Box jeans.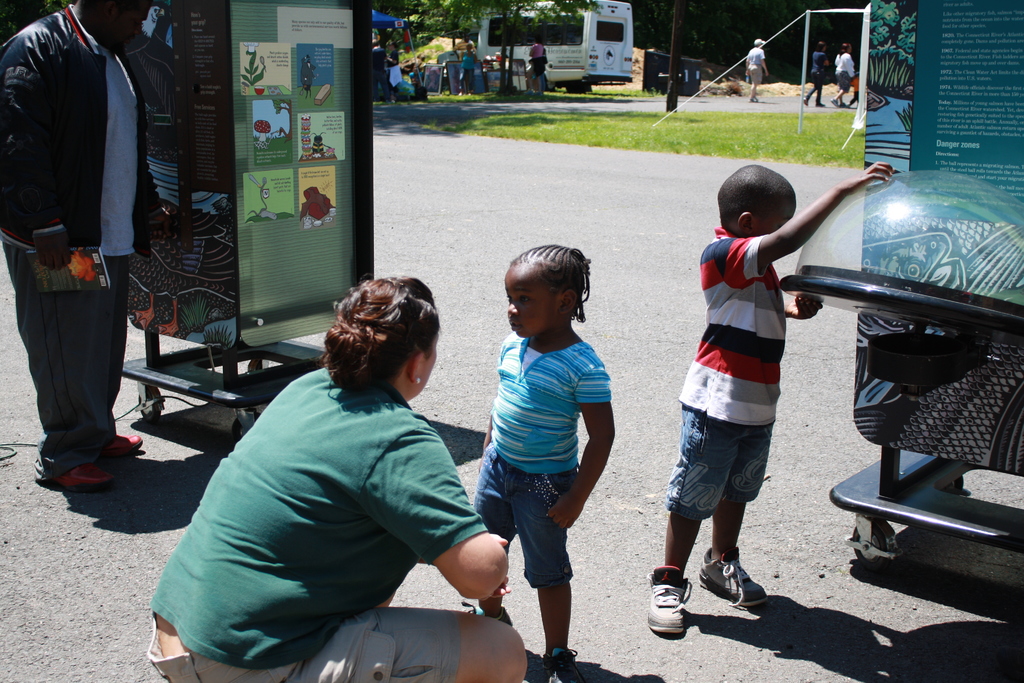
box=[11, 249, 118, 467].
